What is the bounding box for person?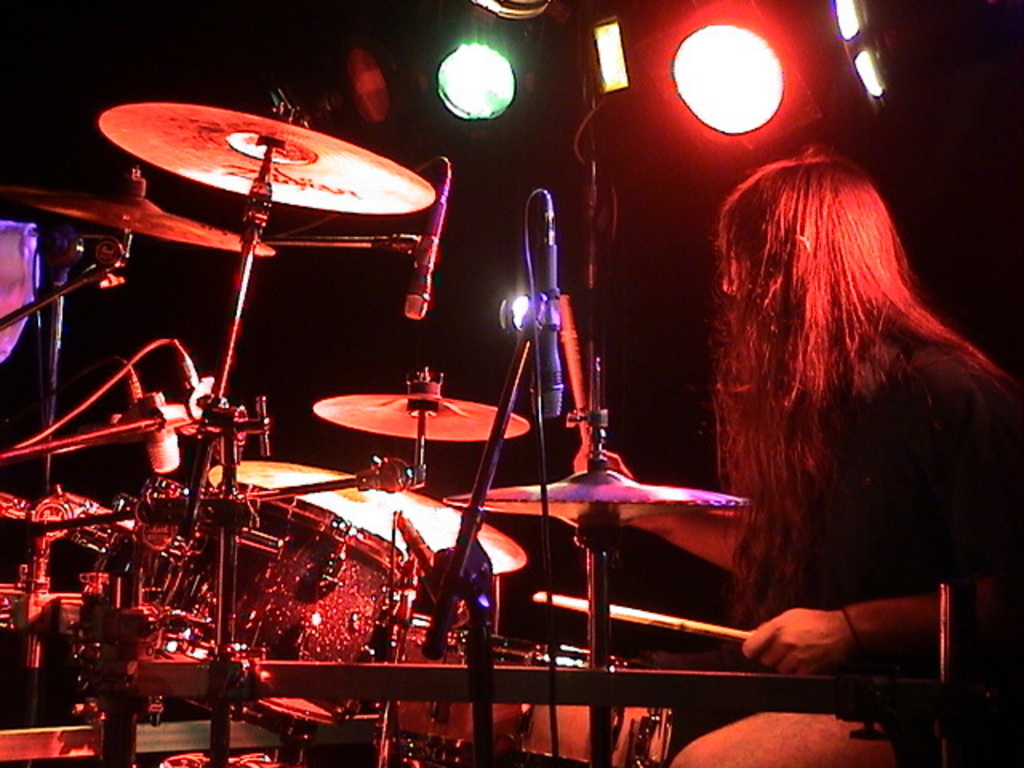
(587, 150, 1021, 766).
